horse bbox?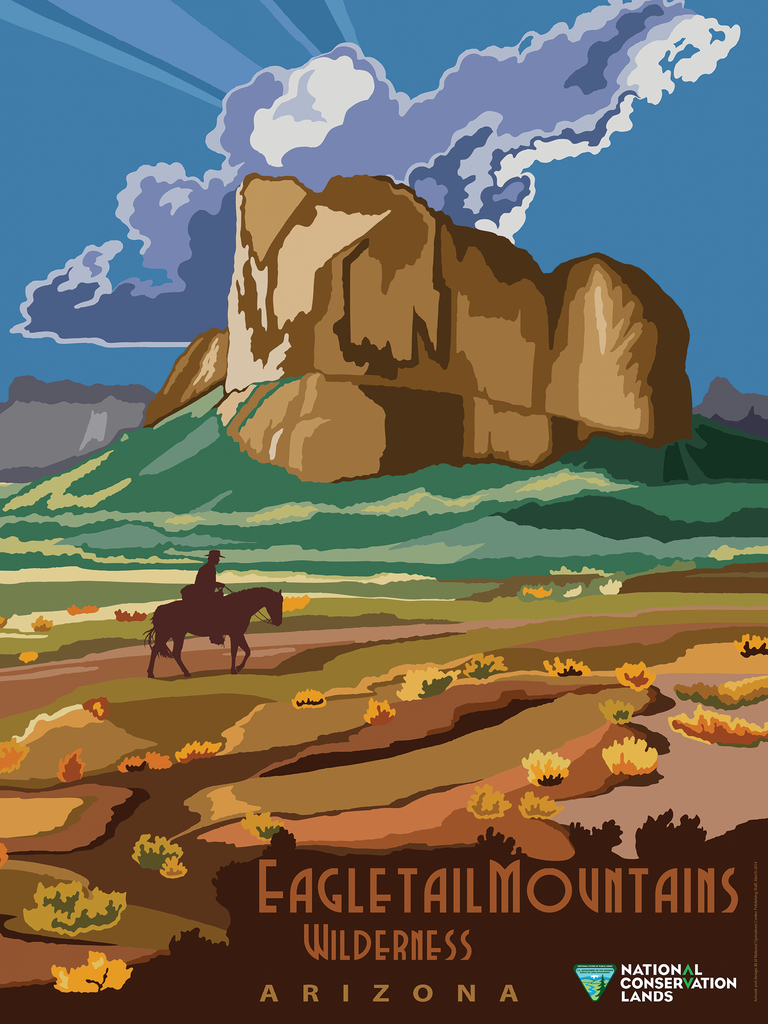
BBox(149, 582, 284, 680)
